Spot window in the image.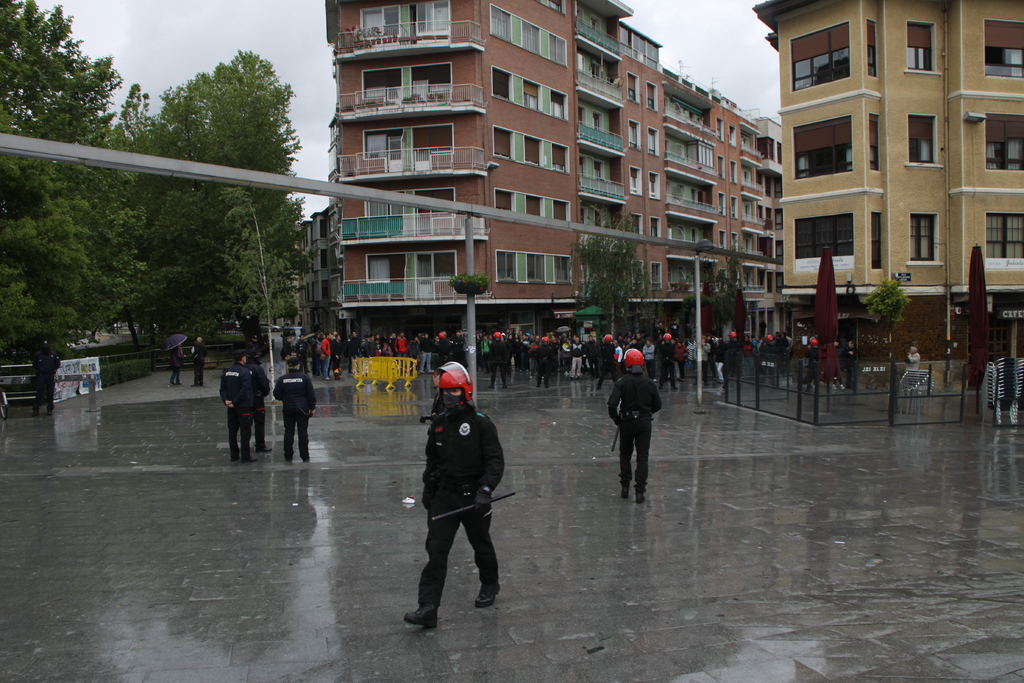
window found at select_region(527, 252, 545, 283).
